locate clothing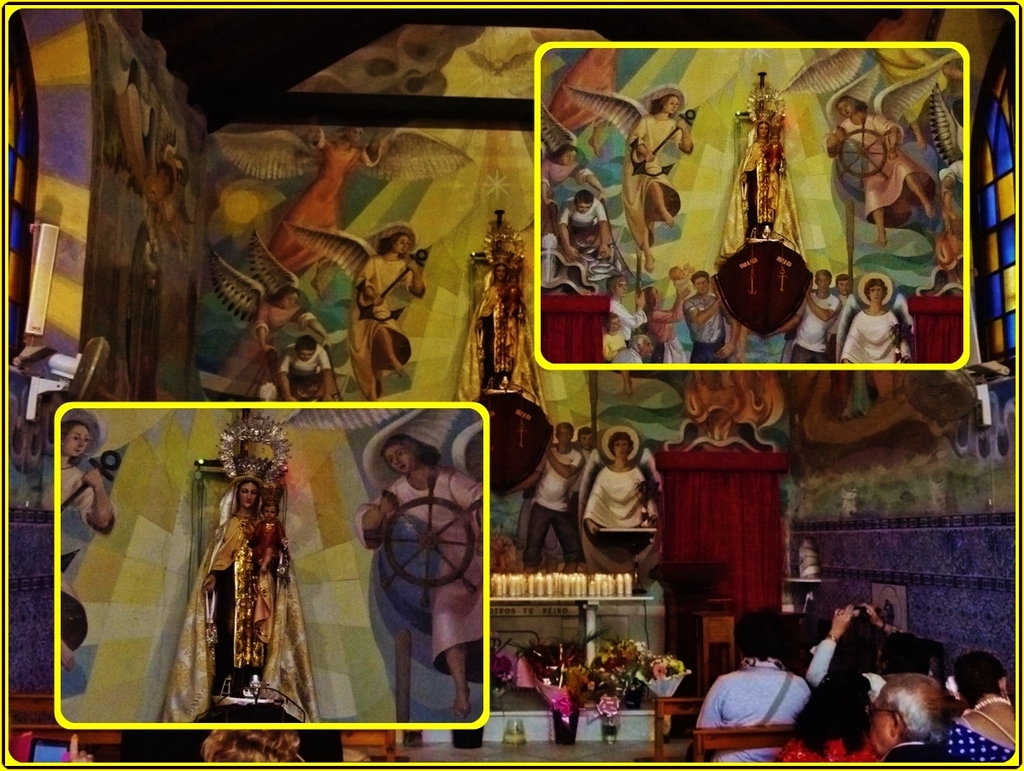
<region>214, 301, 316, 395</region>
